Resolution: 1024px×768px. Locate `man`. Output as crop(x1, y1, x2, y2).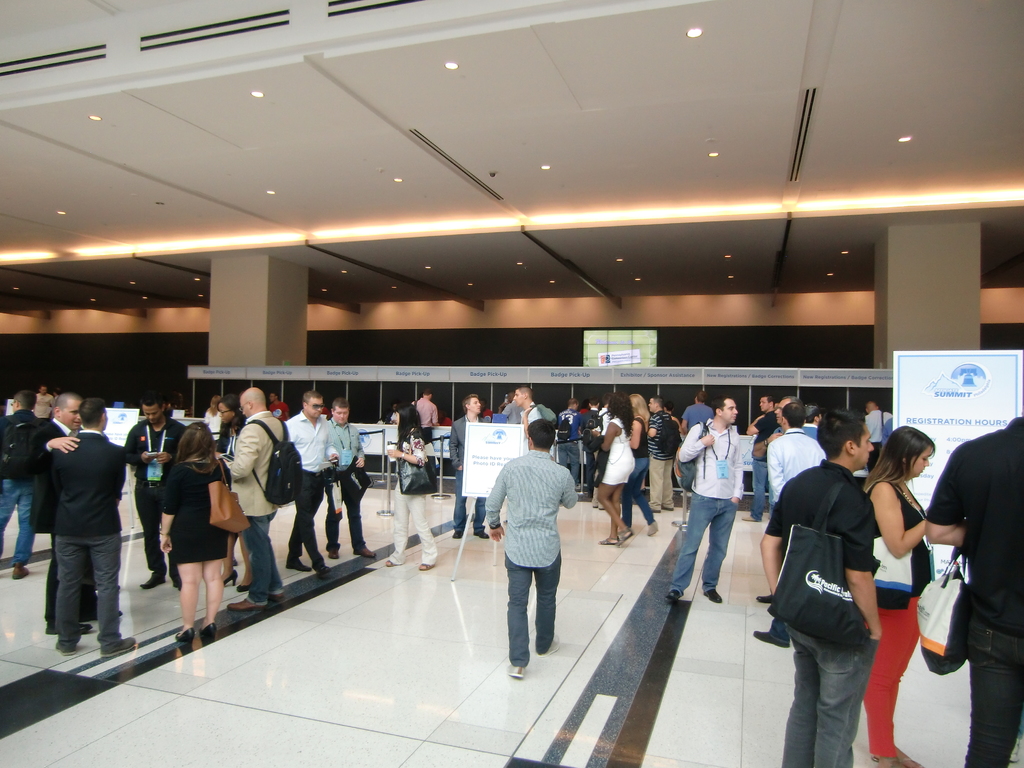
crop(255, 376, 395, 573).
